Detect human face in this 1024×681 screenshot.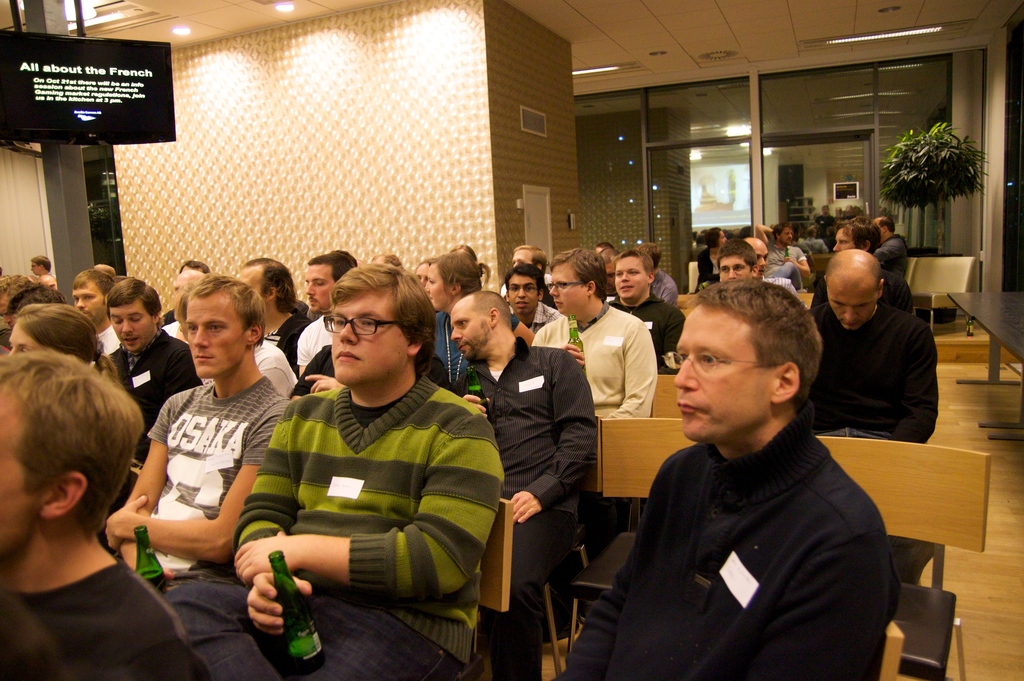
Detection: (left=716, top=253, right=748, bottom=281).
